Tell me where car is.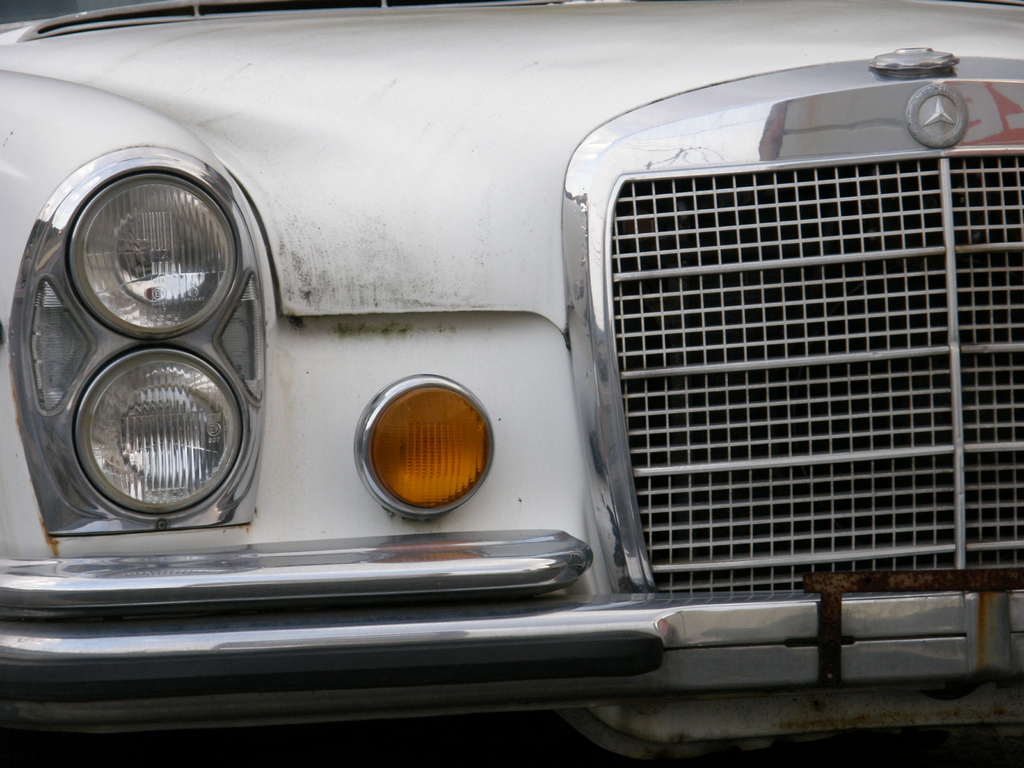
car is at (left=1, top=0, right=1023, bottom=767).
